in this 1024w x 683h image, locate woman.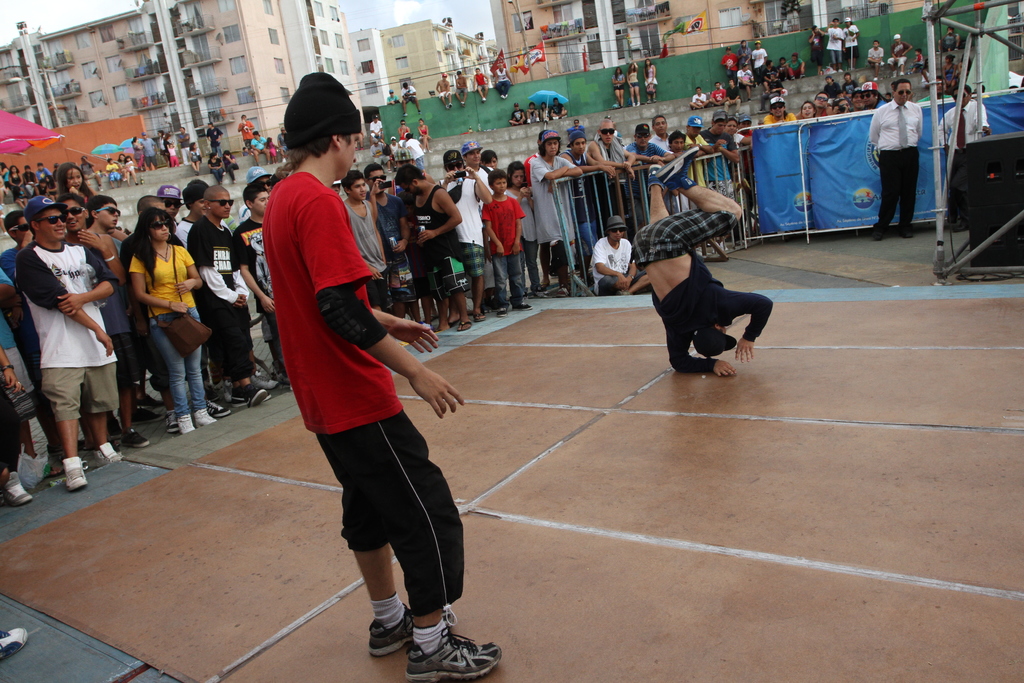
Bounding box: pyautogui.locateOnScreen(721, 116, 756, 157).
